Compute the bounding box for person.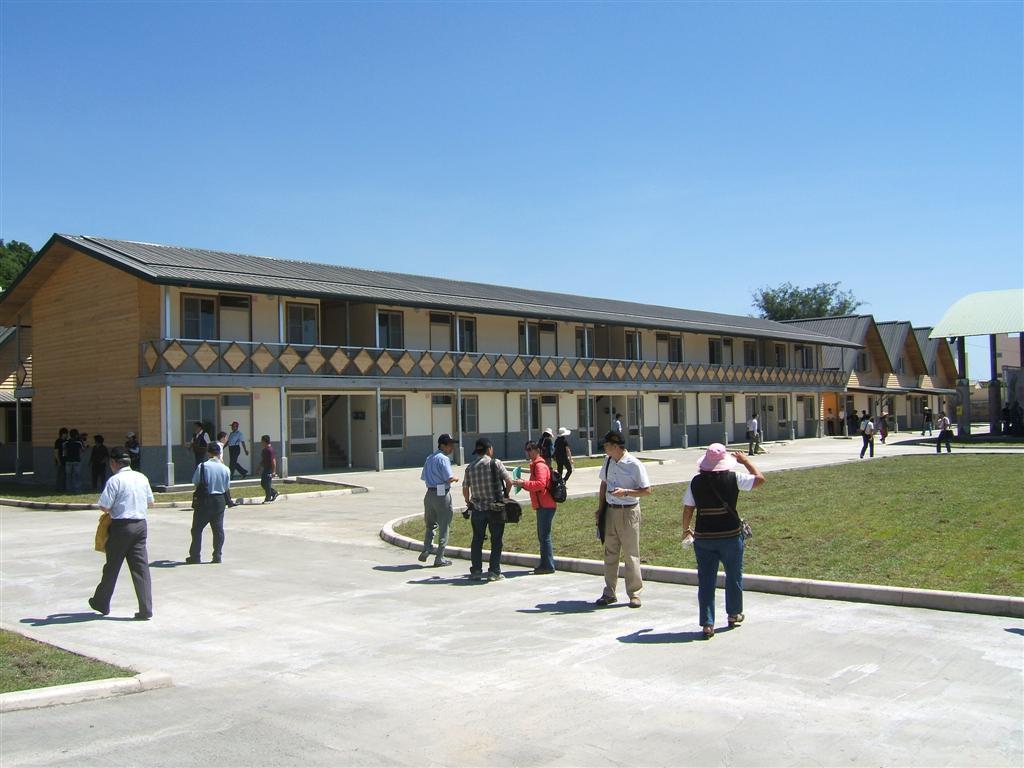
588 428 653 610.
